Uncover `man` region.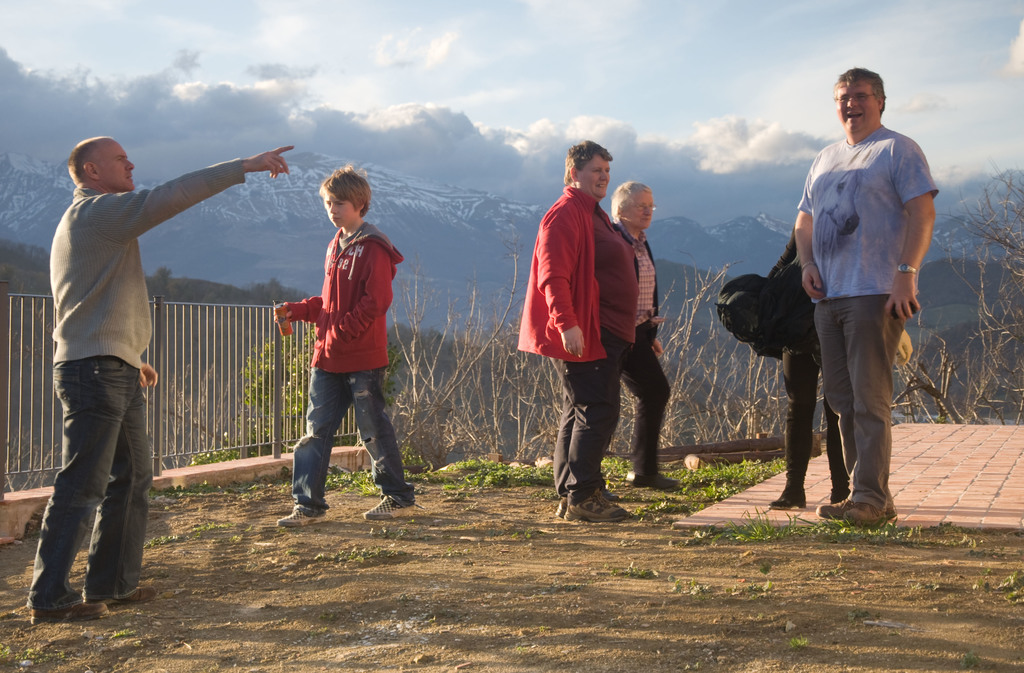
Uncovered: bbox=(518, 138, 629, 521).
